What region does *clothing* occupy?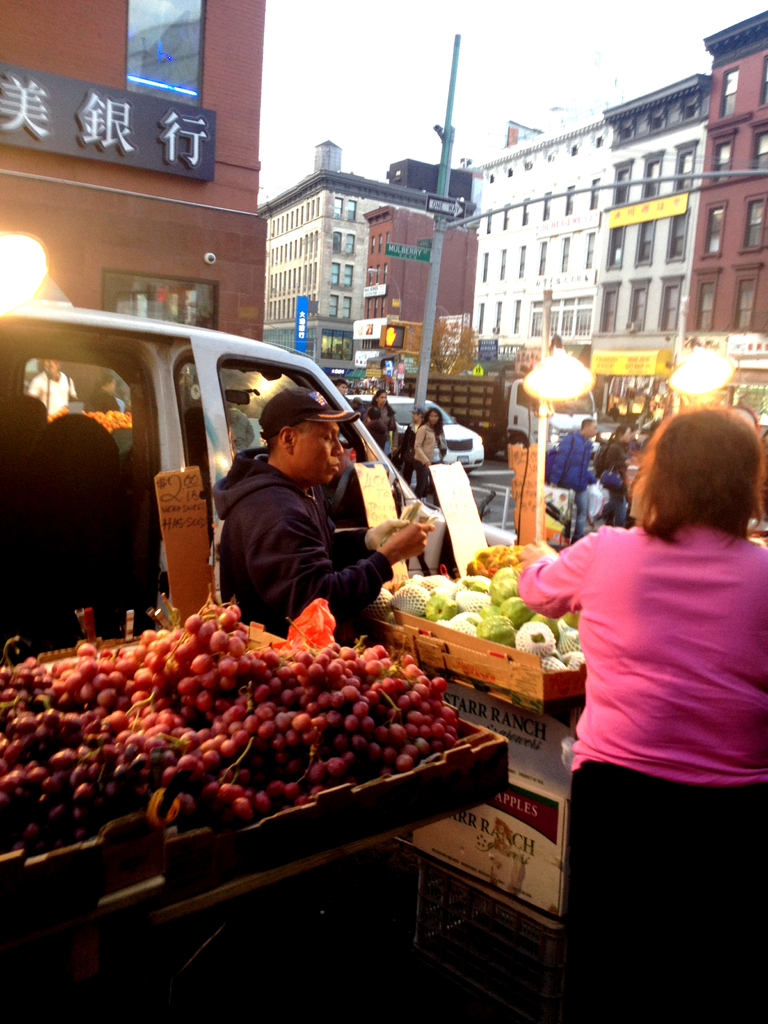
x1=548, y1=431, x2=591, y2=532.
